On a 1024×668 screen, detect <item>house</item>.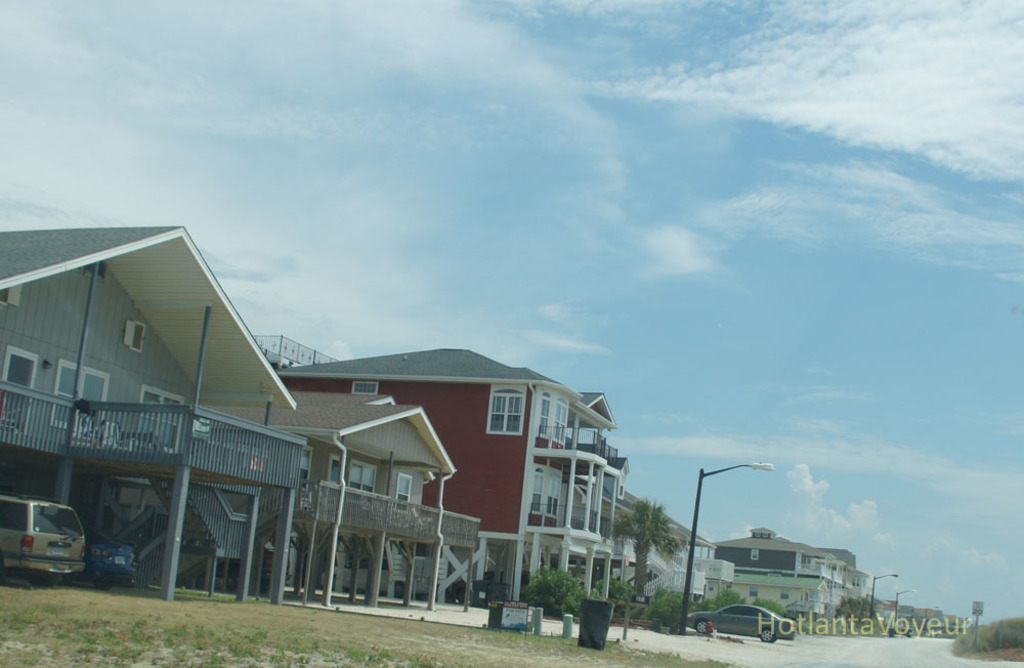
region(138, 390, 461, 611).
